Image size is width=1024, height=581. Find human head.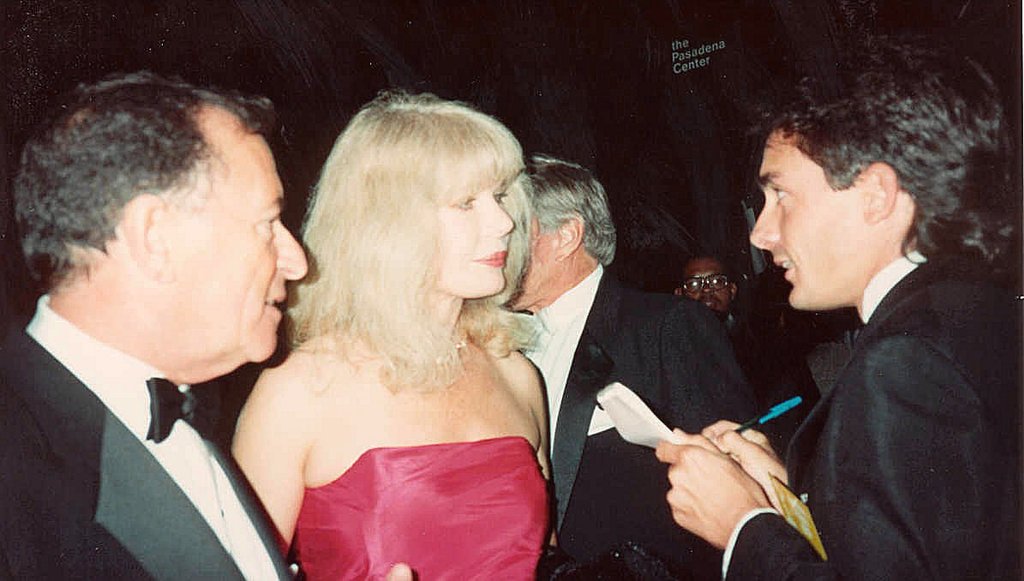
region(745, 36, 1020, 313).
